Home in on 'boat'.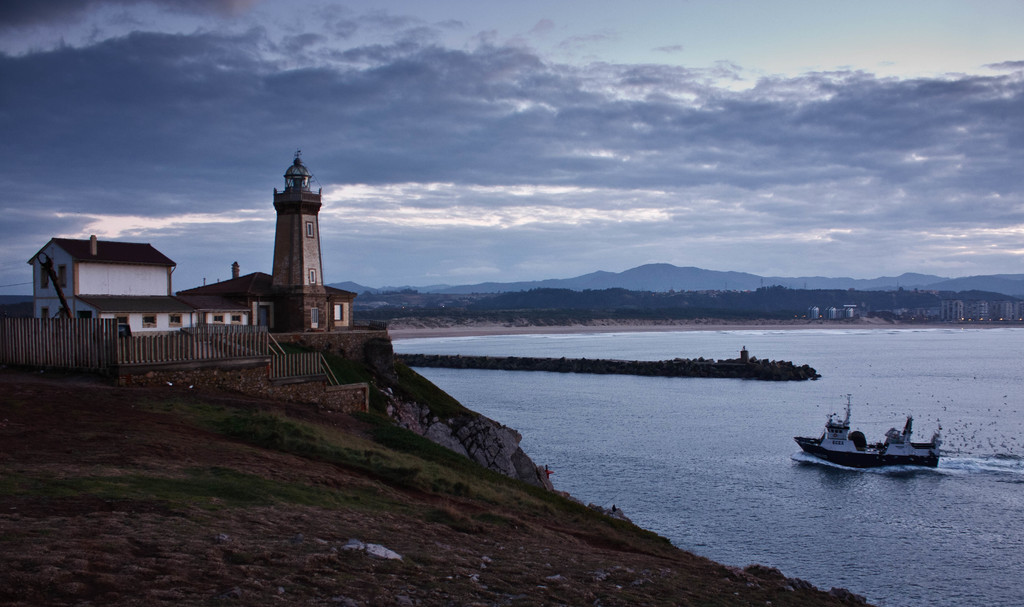
Homed in at select_region(808, 409, 960, 474).
